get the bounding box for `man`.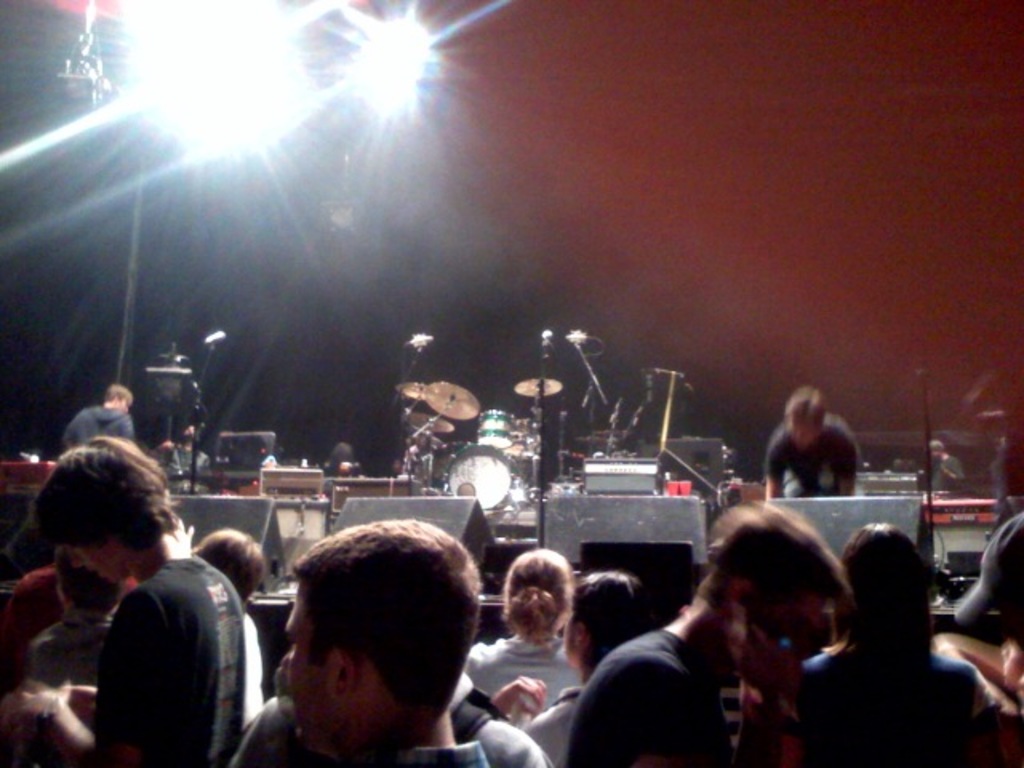
select_region(563, 512, 846, 766).
